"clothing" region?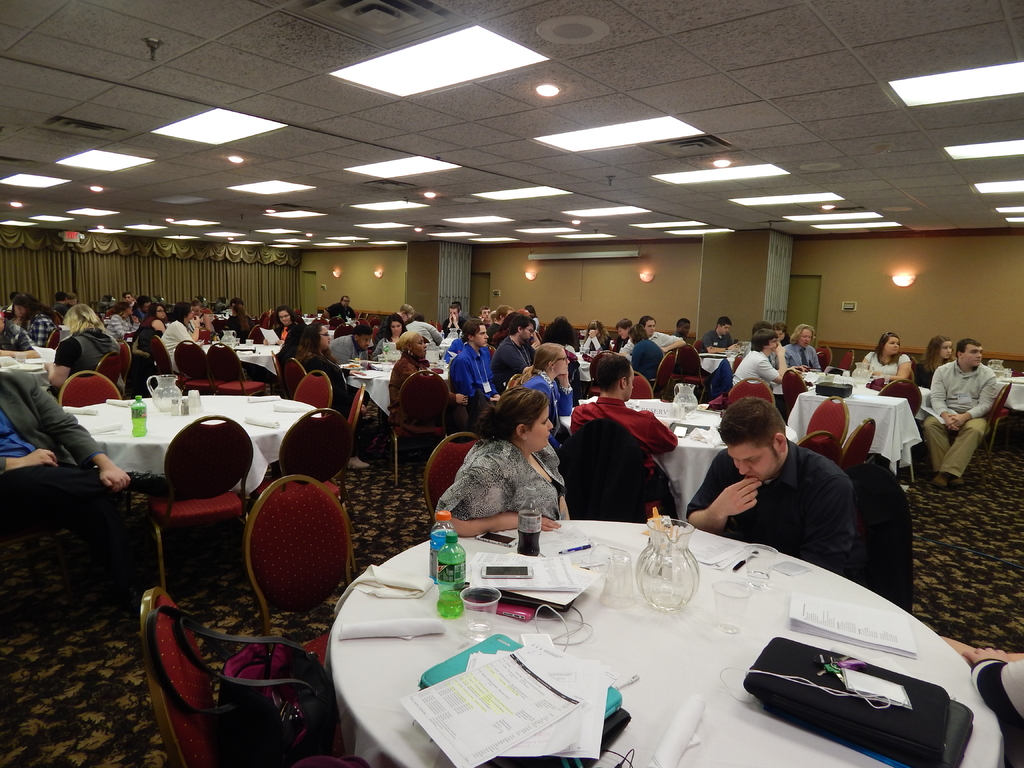
x1=103, y1=306, x2=136, y2=338
